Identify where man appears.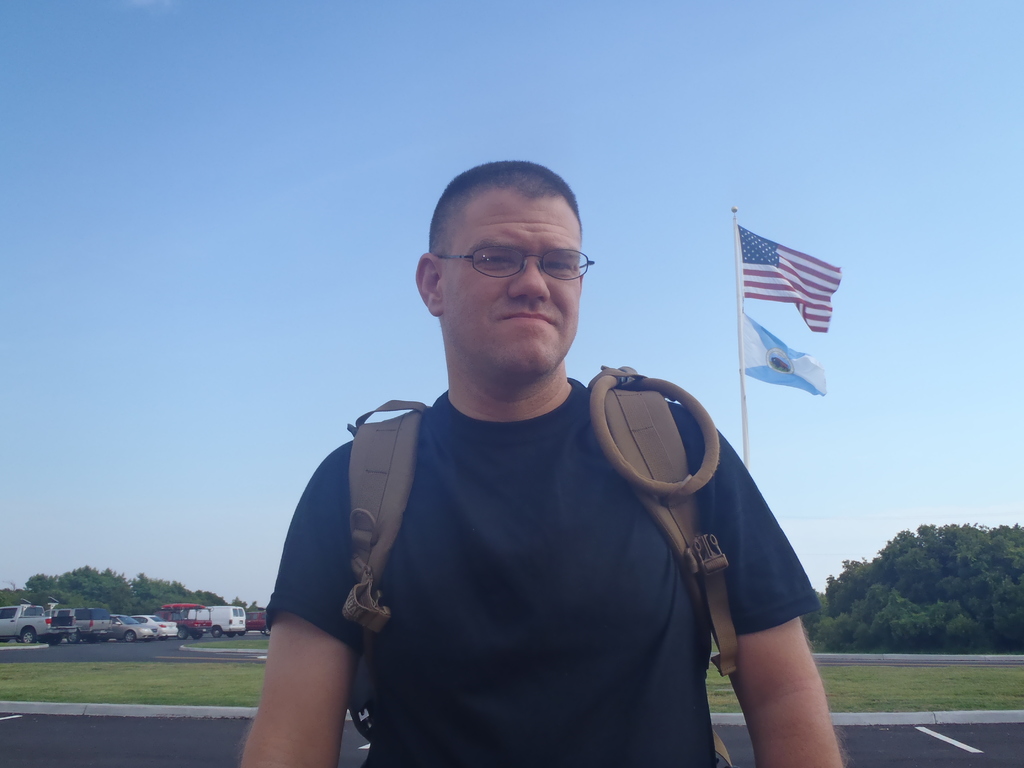
Appears at <box>241,163,824,767</box>.
